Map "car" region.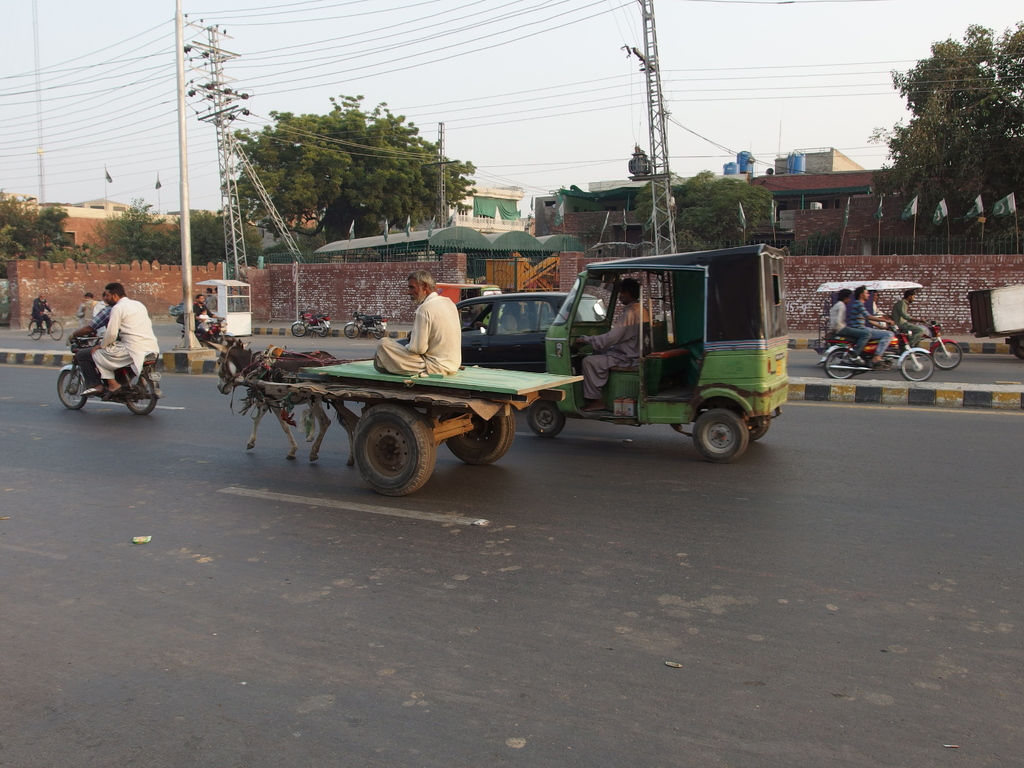
Mapped to {"x1": 396, "y1": 290, "x2": 609, "y2": 375}.
